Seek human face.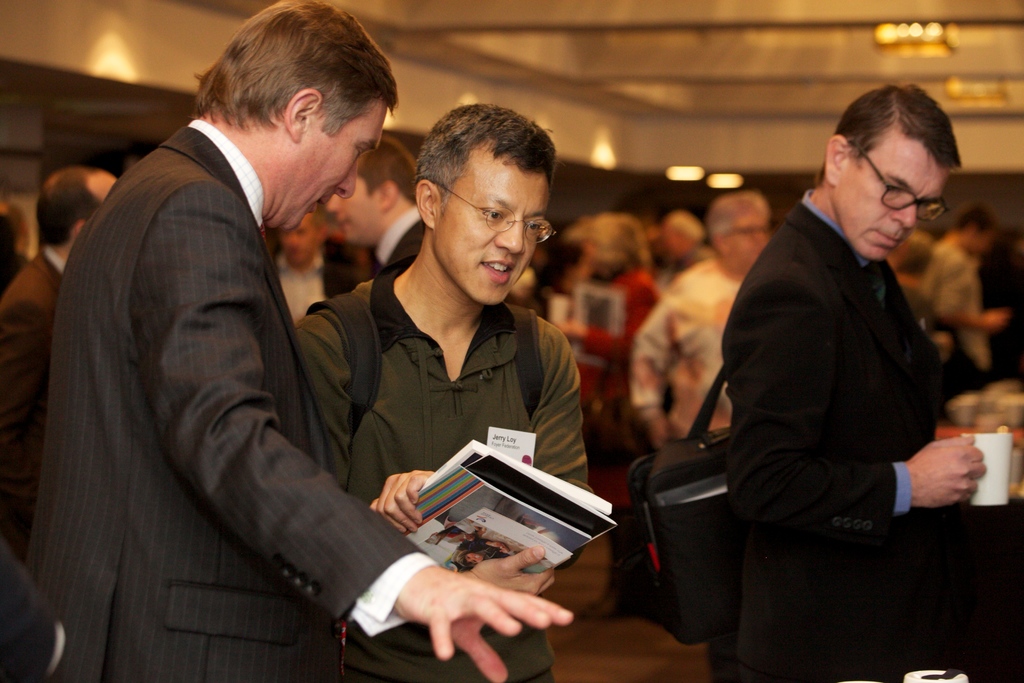
bbox=[441, 169, 559, 308].
